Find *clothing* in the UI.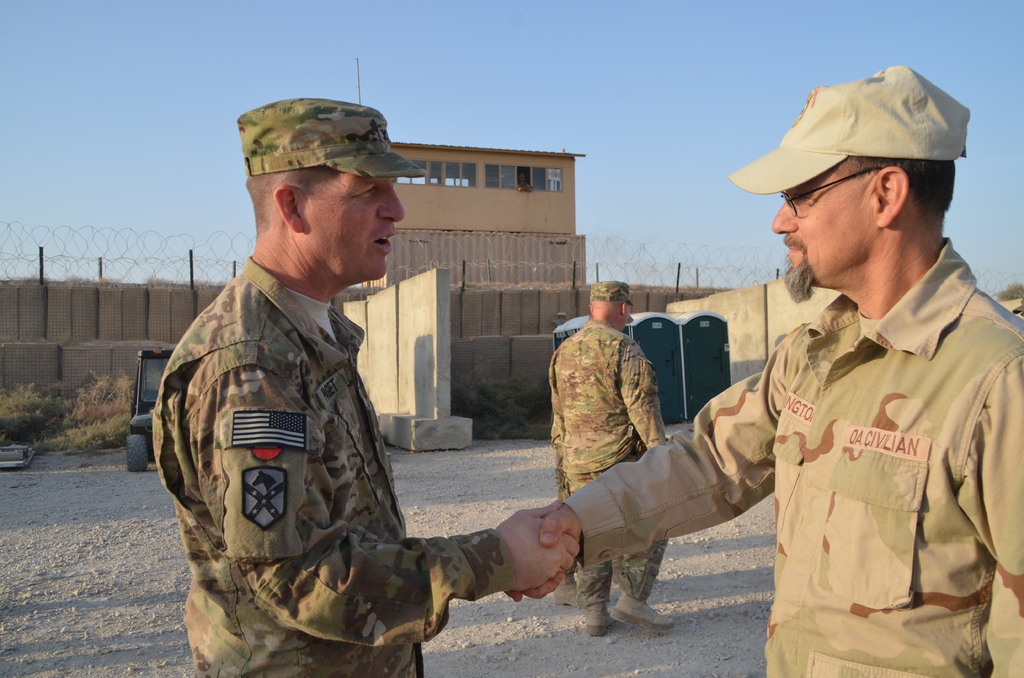
UI element at bbox(564, 238, 1023, 677).
